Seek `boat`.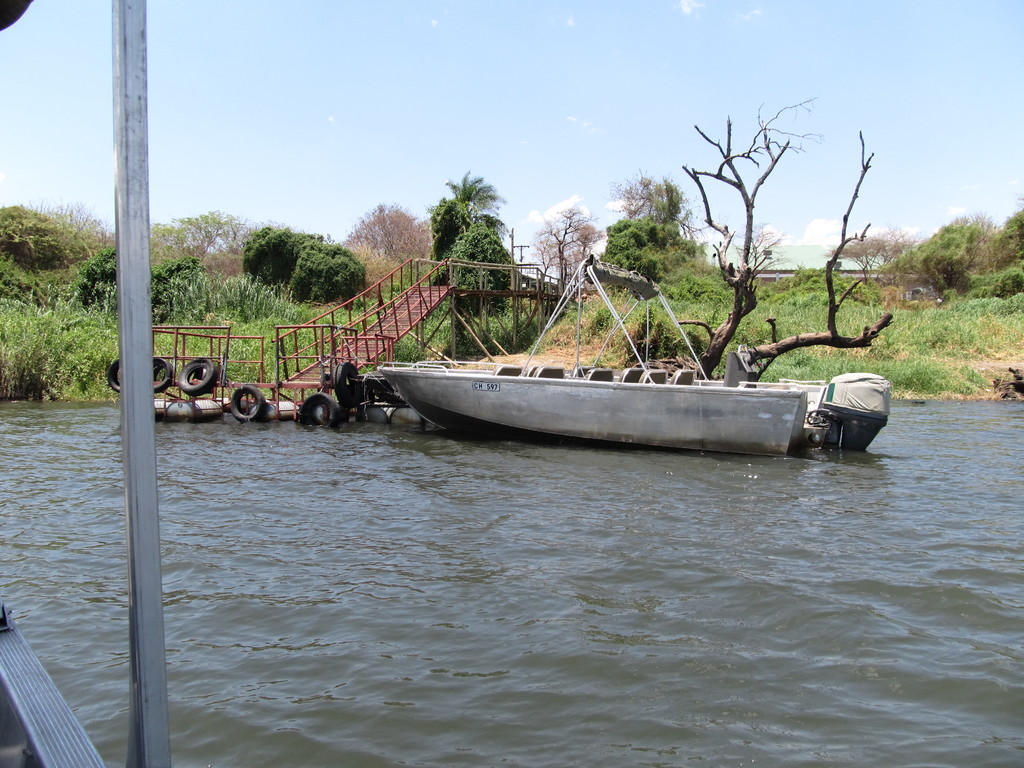
(left=343, top=296, right=885, bottom=452).
